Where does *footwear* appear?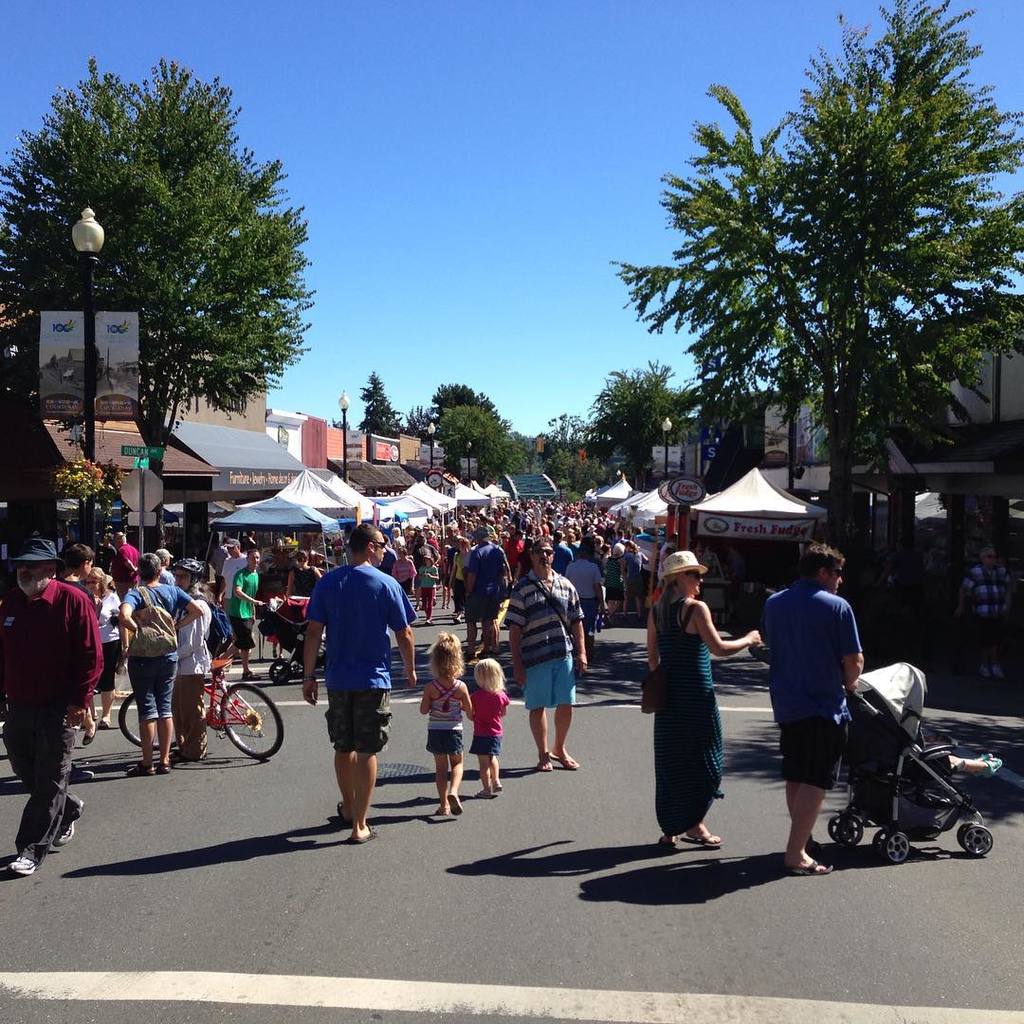
Appears at locate(681, 830, 725, 851).
